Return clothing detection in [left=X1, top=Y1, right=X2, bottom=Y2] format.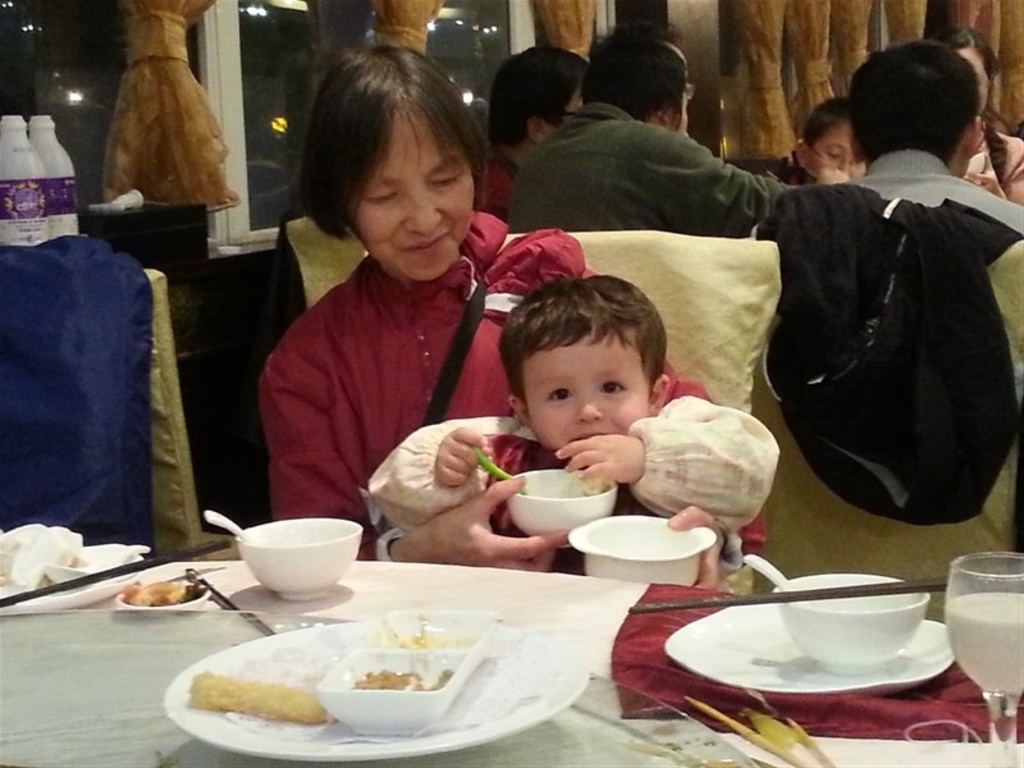
[left=755, top=143, right=1023, bottom=630].
